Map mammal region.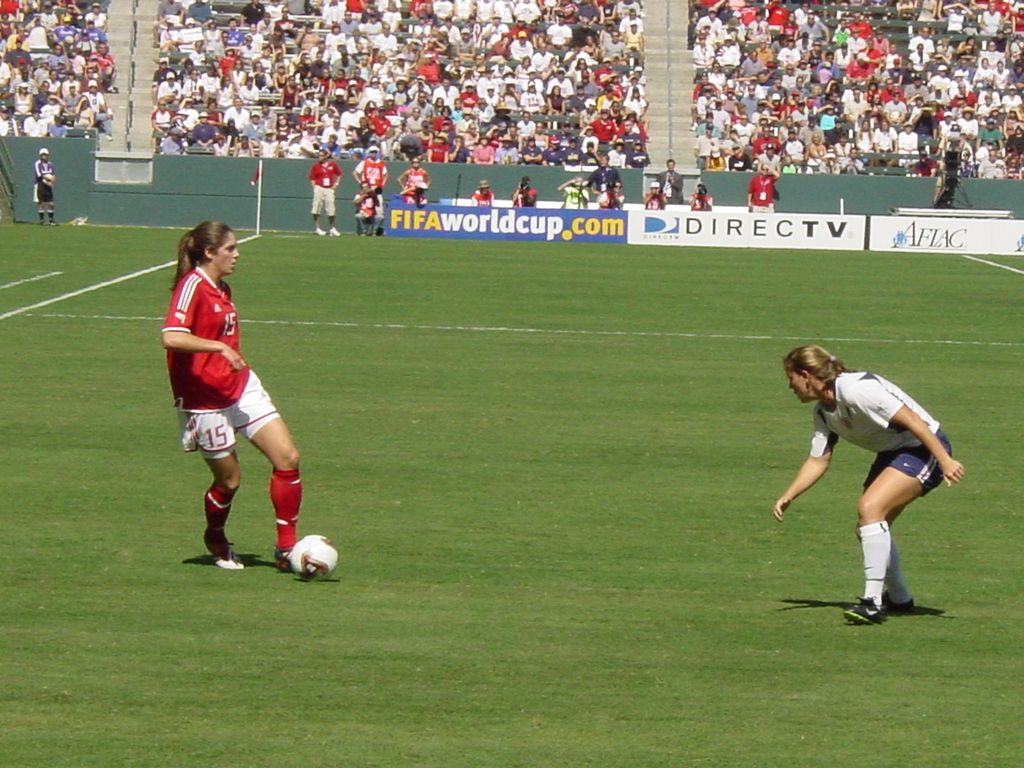
Mapped to 771, 347, 964, 630.
